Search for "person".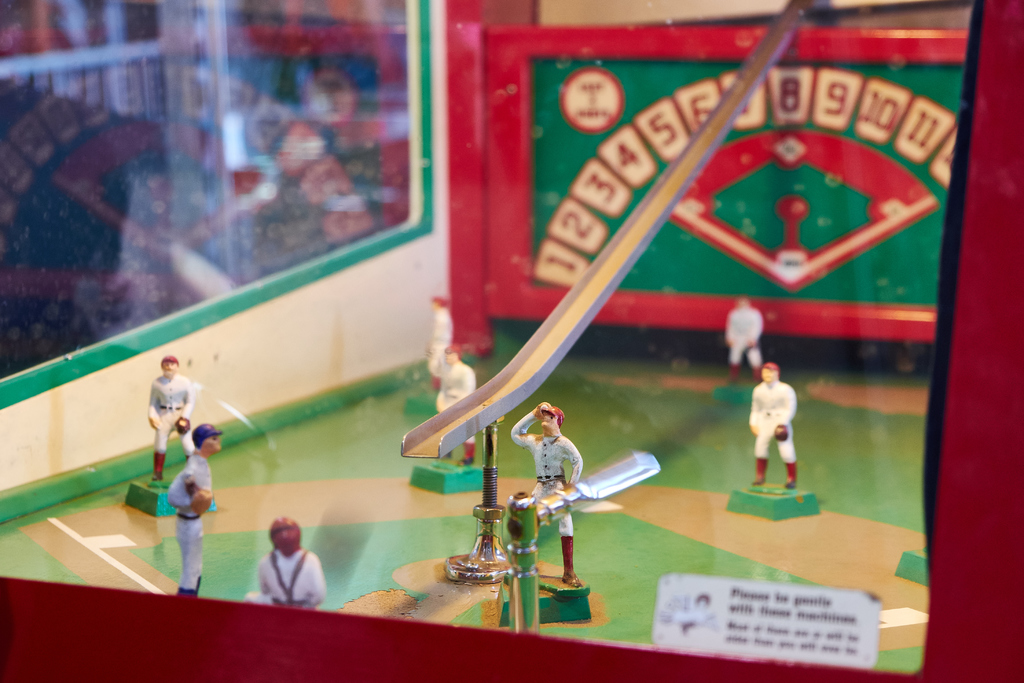
Found at x1=747 y1=365 x2=803 y2=488.
